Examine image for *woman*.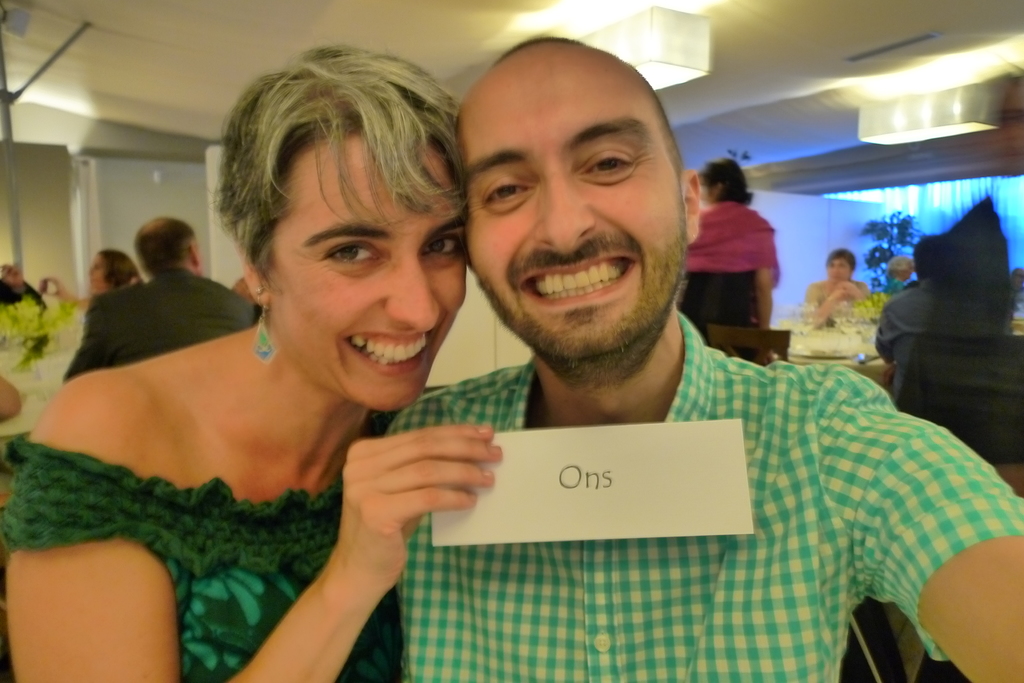
Examination result: 881 253 915 299.
